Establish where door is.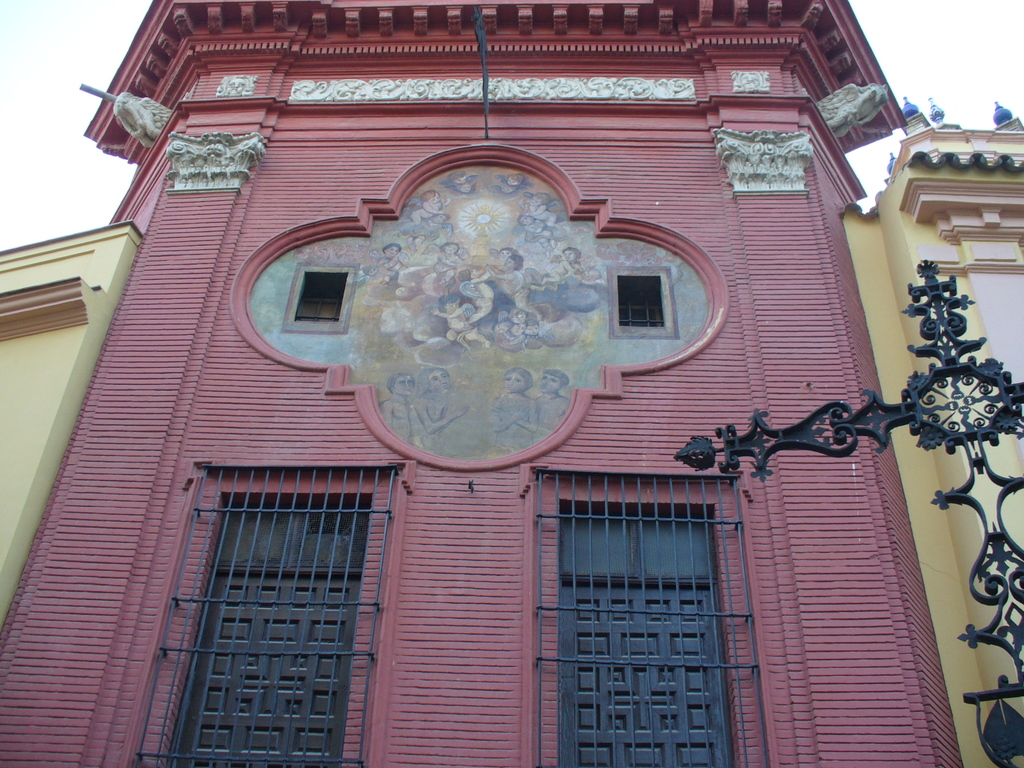
Established at 534,420,763,754.
